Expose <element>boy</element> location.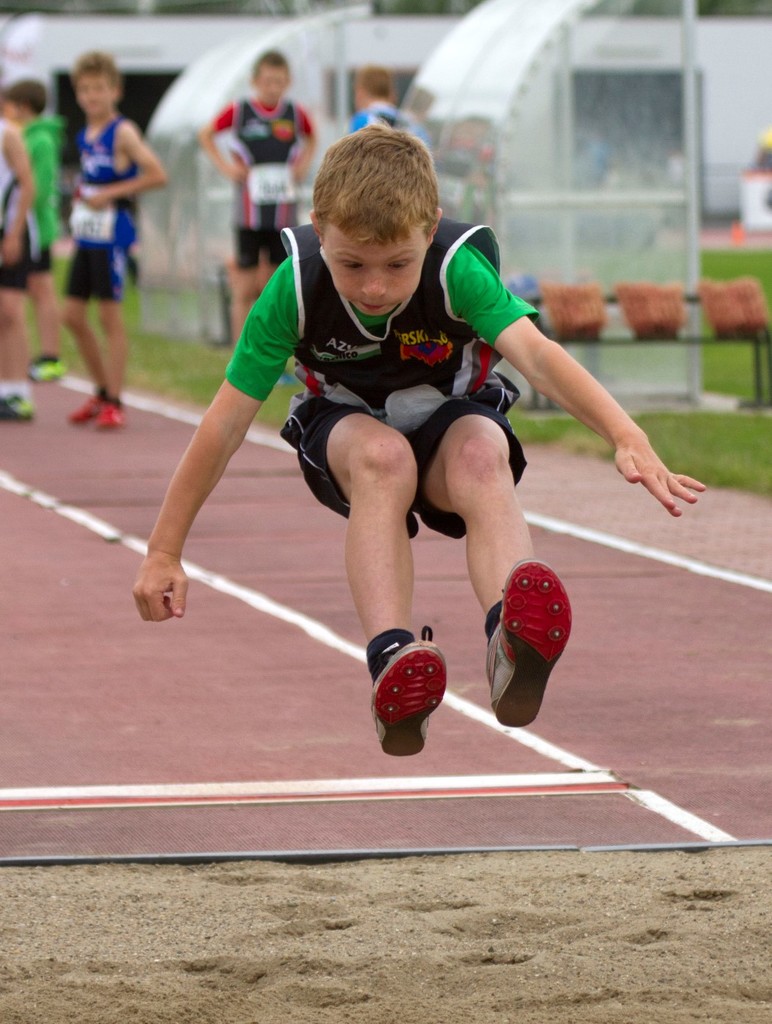
Exposed at bbox(196, 50, 317, 355).
